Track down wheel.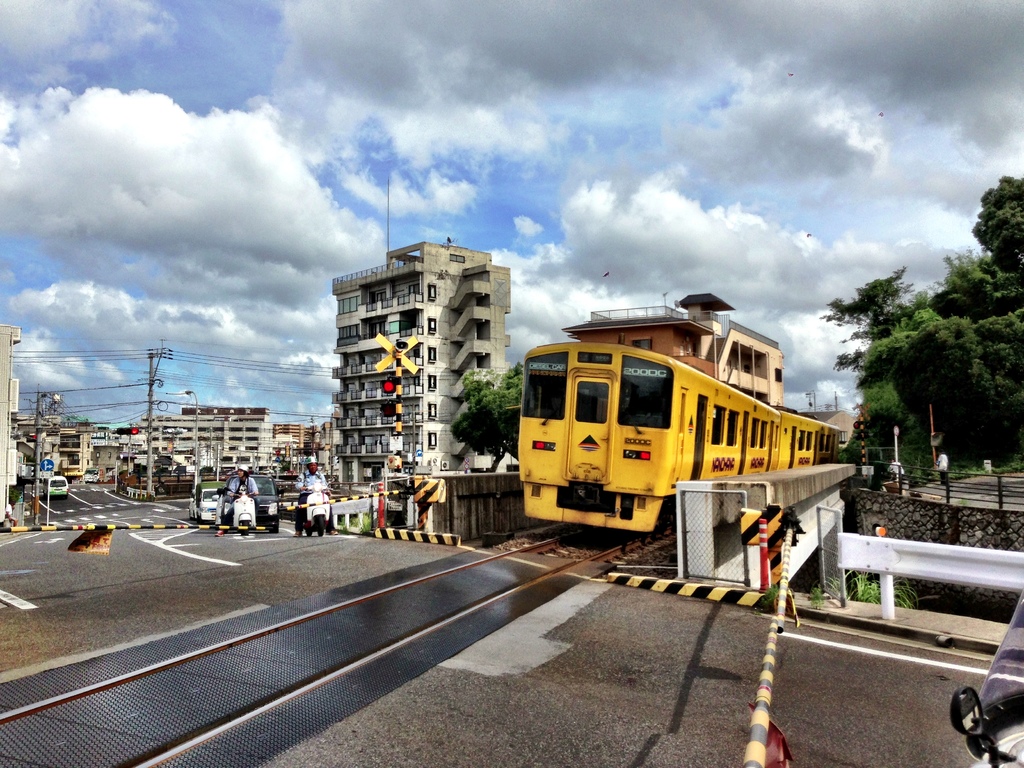
Tracked to box(304, 525, 312, 538).
